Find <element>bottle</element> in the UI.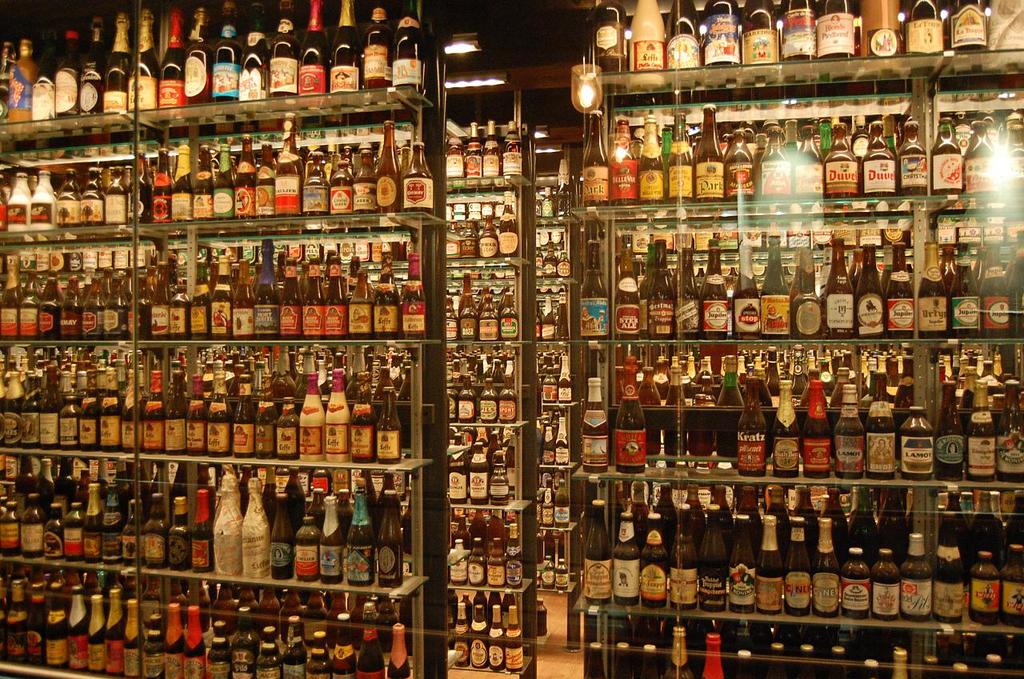
UI element at x1=166 y1=501 x2=196 y2=572.
